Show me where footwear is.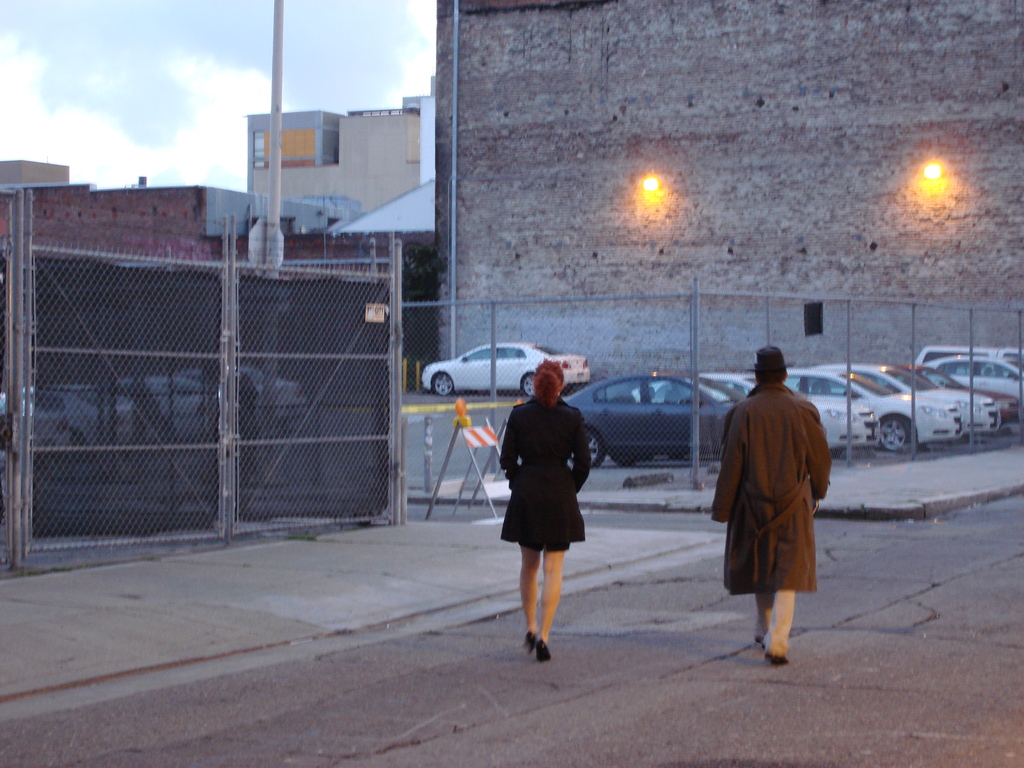
footwear is at crop(771, 655, 791, 668).
